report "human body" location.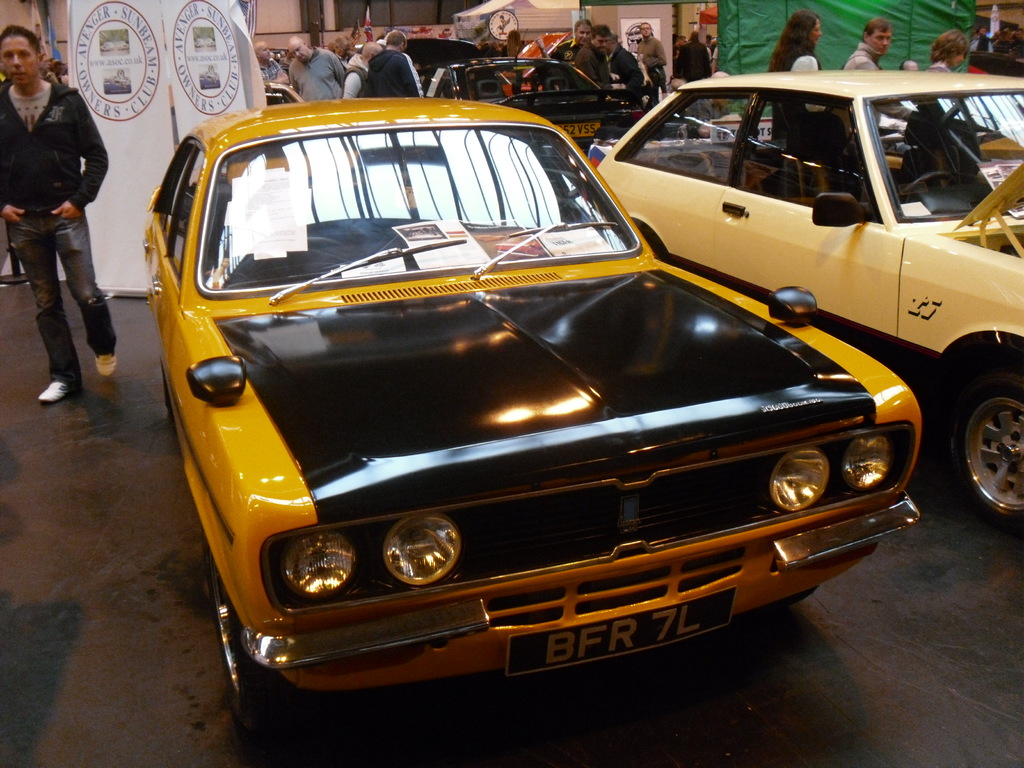
Report: 769 9 828 147.
